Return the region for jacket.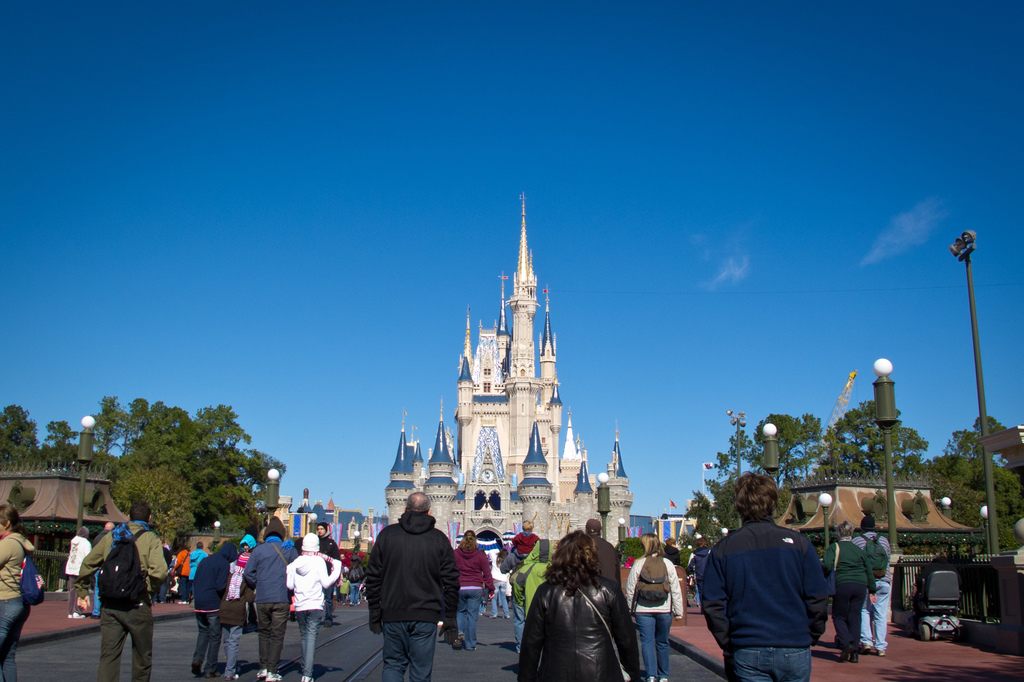
{"x1": 519, "y1": 552, "x2": 638, "y2": 674}.
